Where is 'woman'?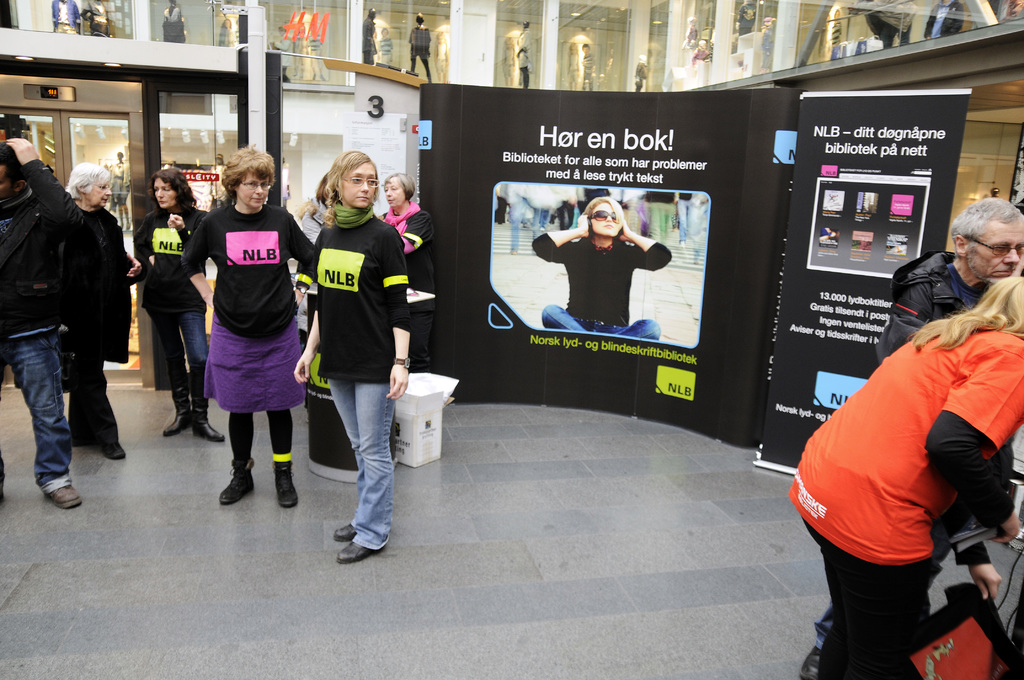
[left=184, top=152, right=305, bottom=517].
